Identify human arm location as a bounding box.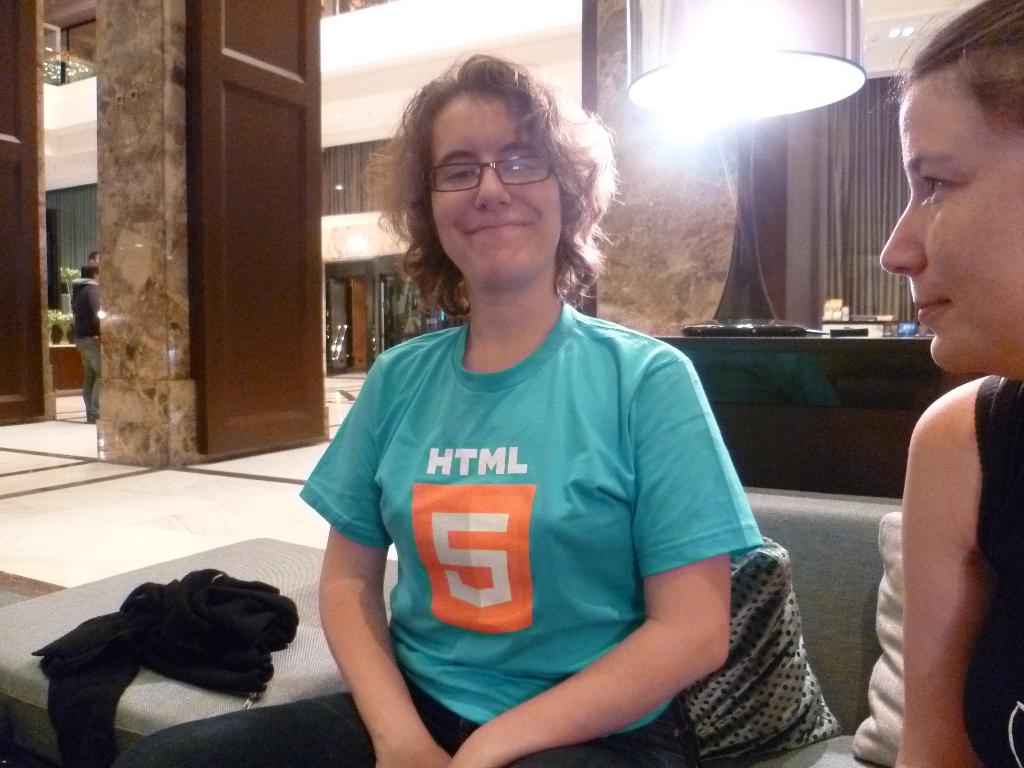
<region>86, 281, 108, 340</region>.
